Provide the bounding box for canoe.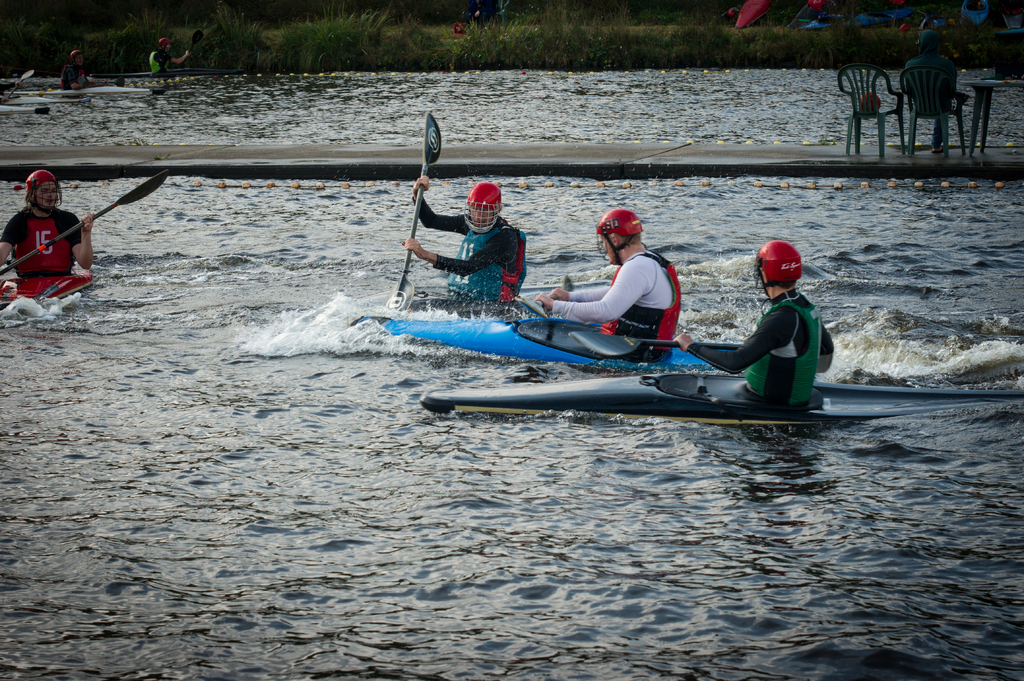
x1=0, y1=271, x2=95, y2=314.
